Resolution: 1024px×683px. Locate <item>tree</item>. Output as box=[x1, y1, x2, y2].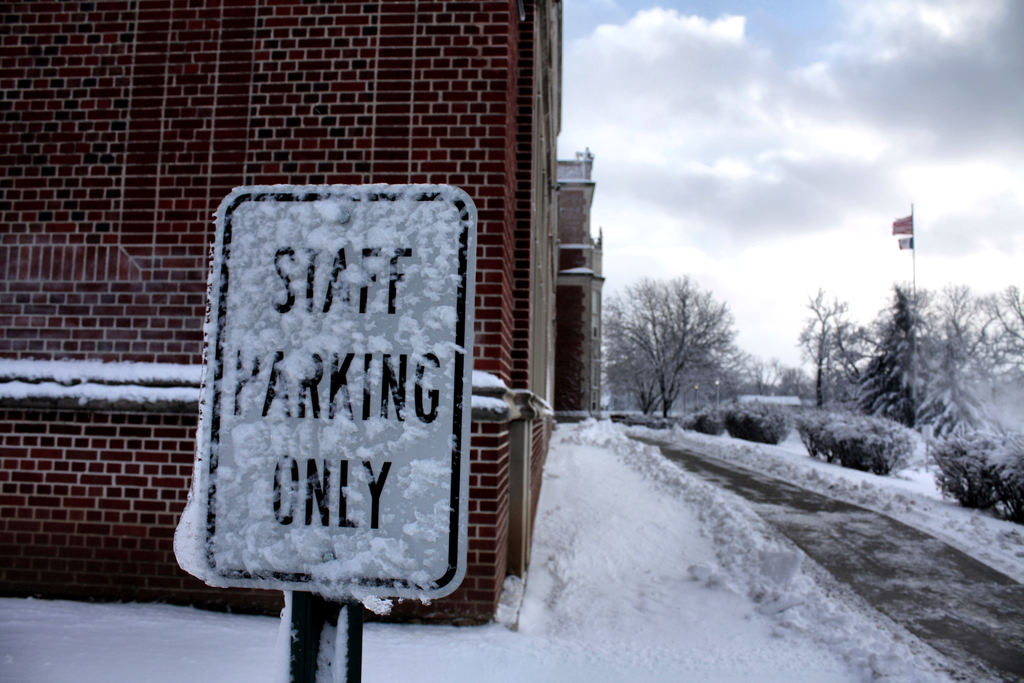
box=[918, 336, 997, 454].
